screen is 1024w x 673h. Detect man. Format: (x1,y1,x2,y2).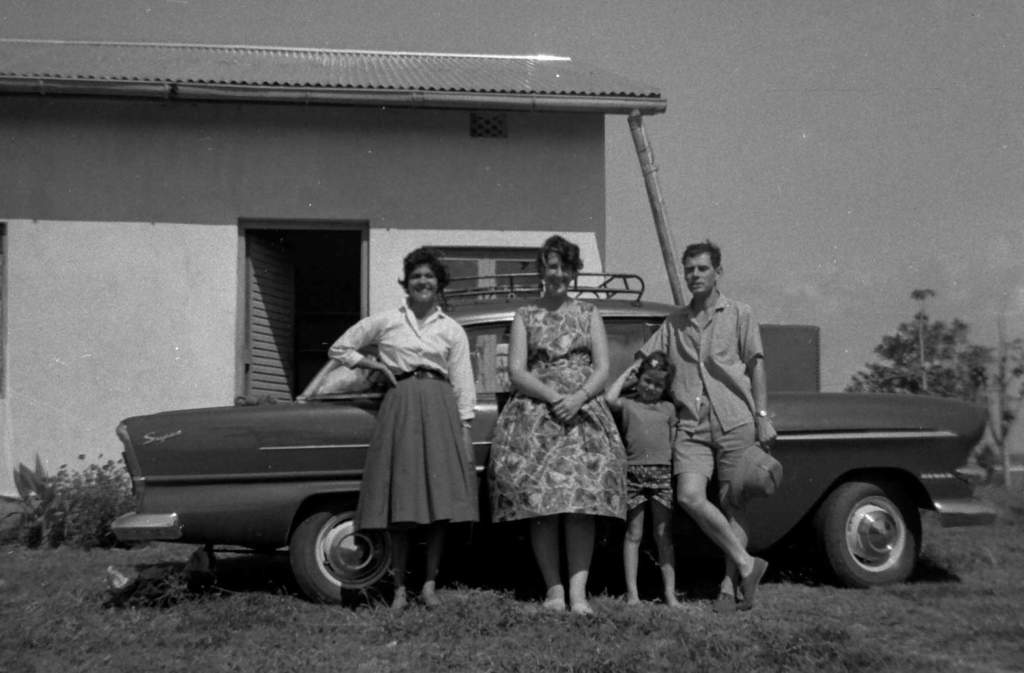
(648,228,798,607).
